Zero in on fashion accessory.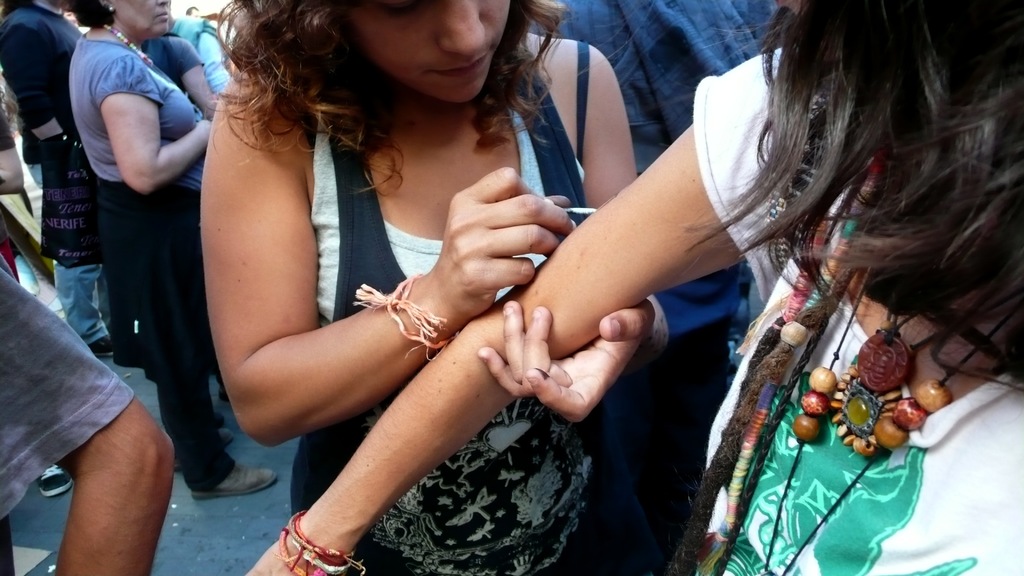
Zeroed in: bbox=[106, 24, 155, 67].
